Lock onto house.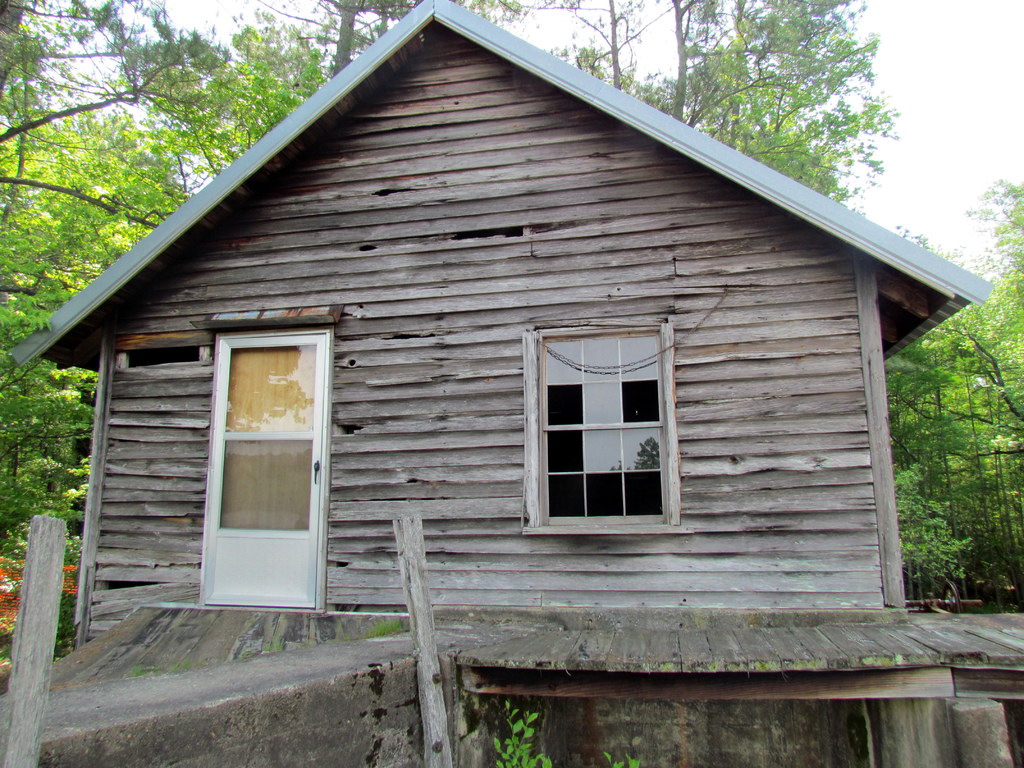
Locked: (left=0, top=0, right=1023, bottom=767).
